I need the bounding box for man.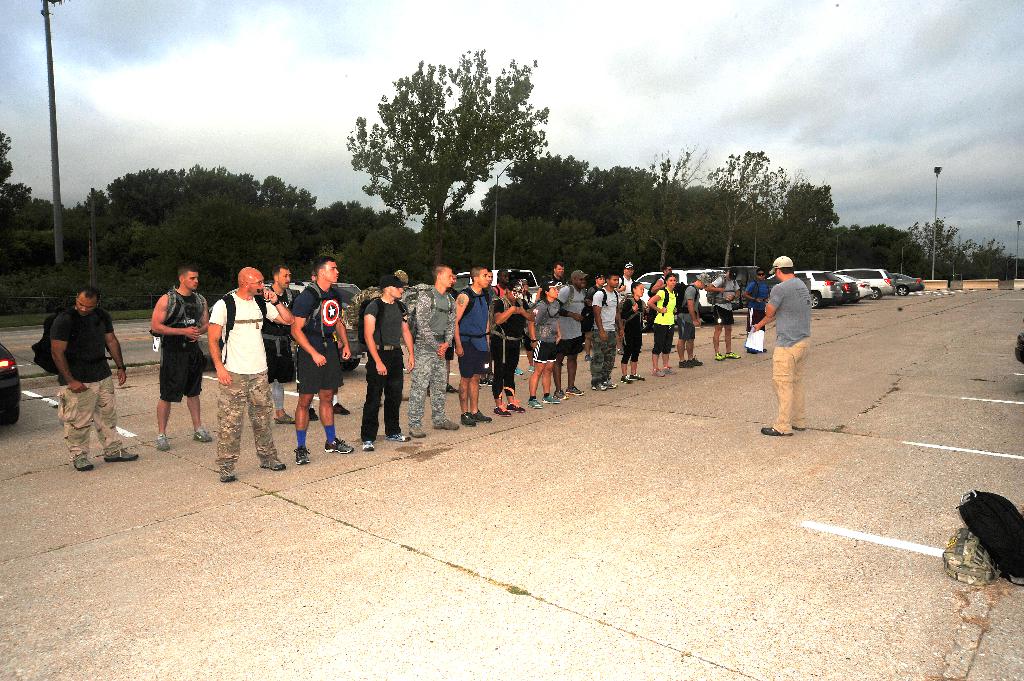
Here it is: 614 263 637 358.
